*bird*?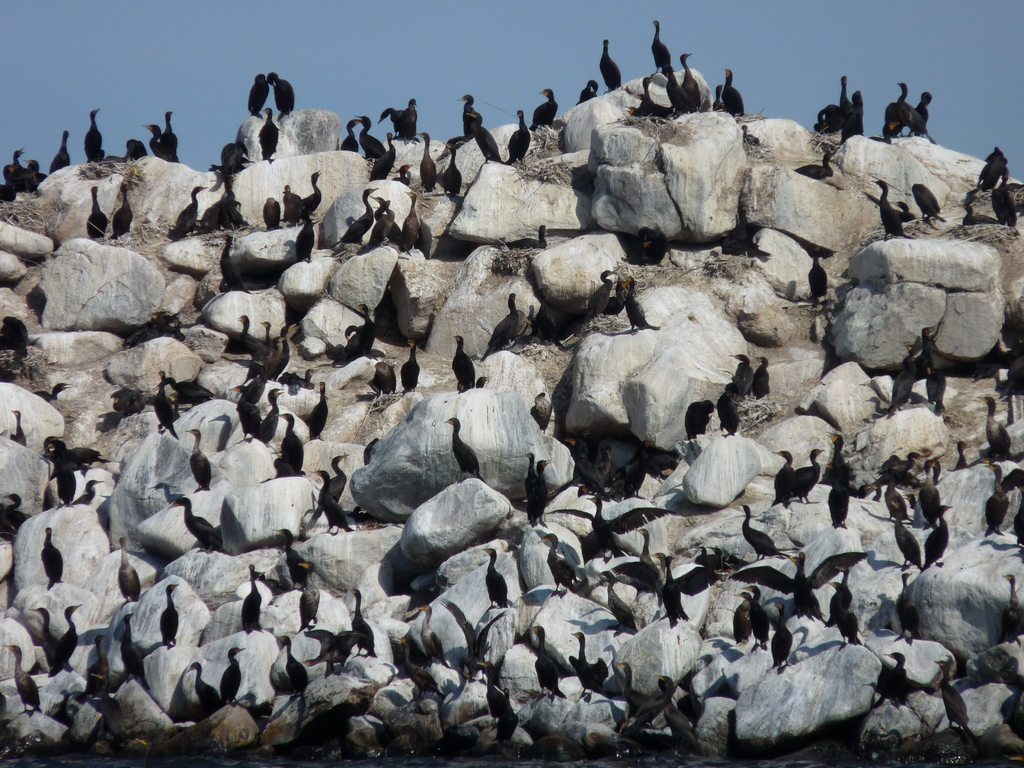
{"x1": 715, "y1": 385, "x2": 742, "y2": 436}
